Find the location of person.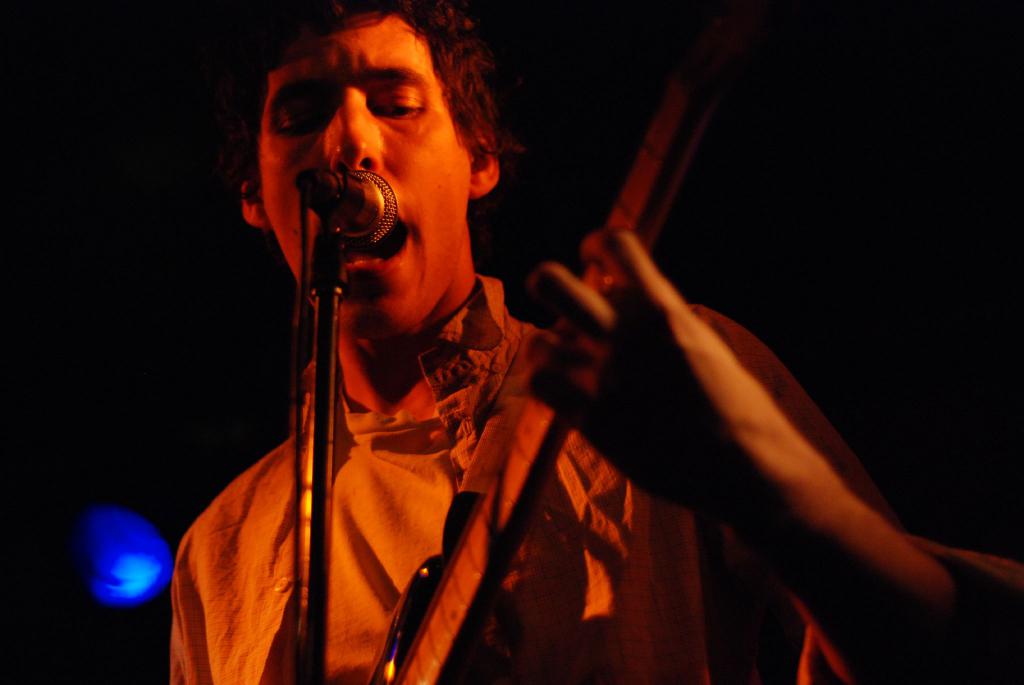
Location: [x1=168, y1=0, x2=1023, y2=684].
